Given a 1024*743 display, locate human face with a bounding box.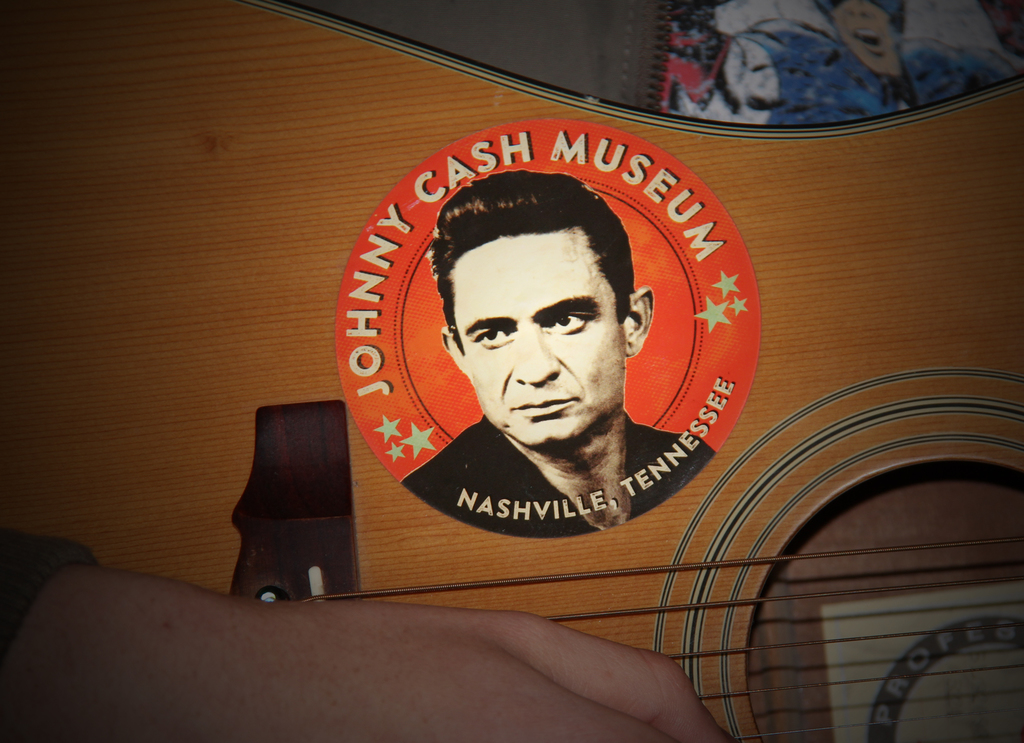
Located: BBox(454, 233, 628, 454).
